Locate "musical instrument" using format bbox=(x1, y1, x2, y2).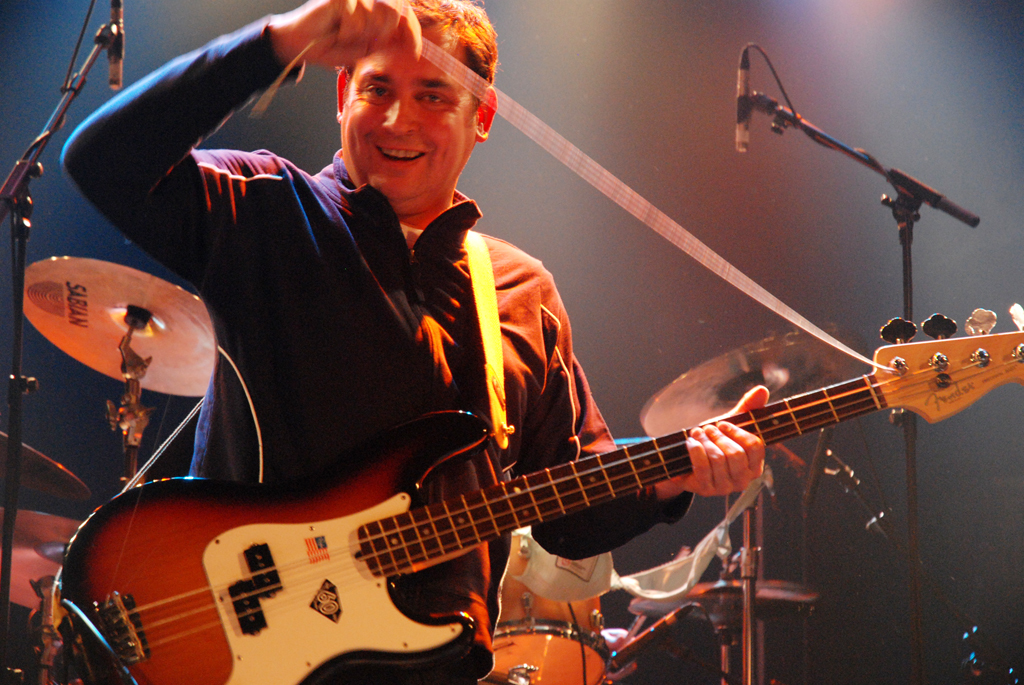
bbox=(57, 300, 1023, 684).
